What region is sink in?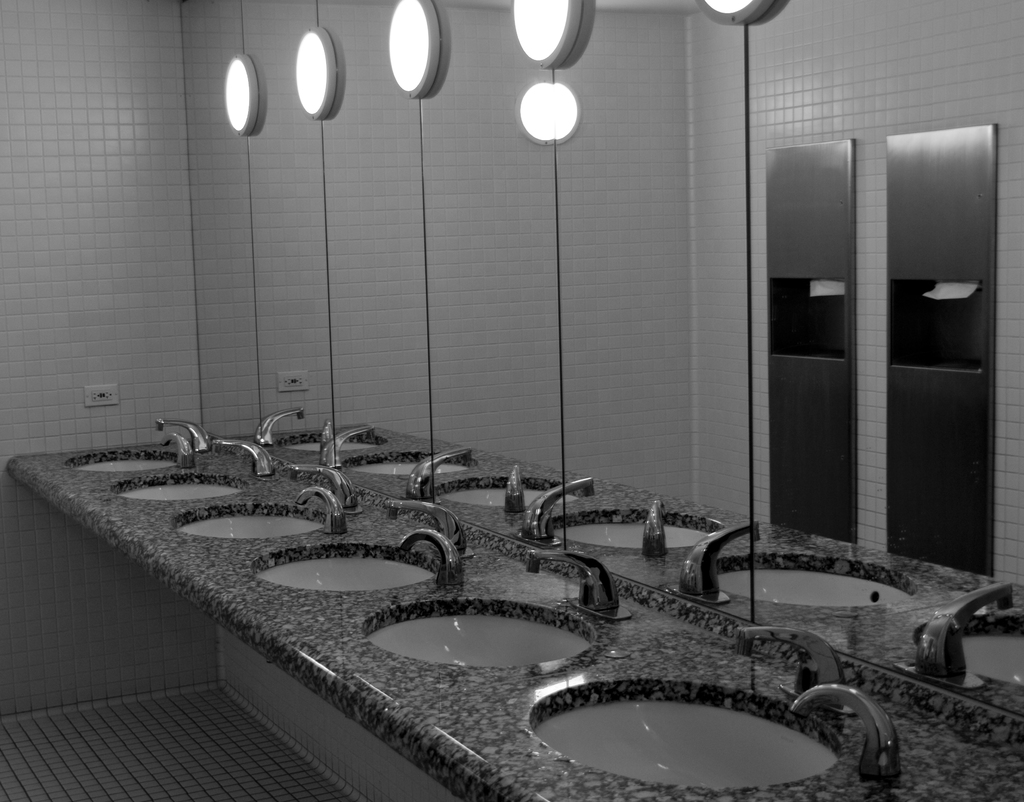
(63,419,214,471).
